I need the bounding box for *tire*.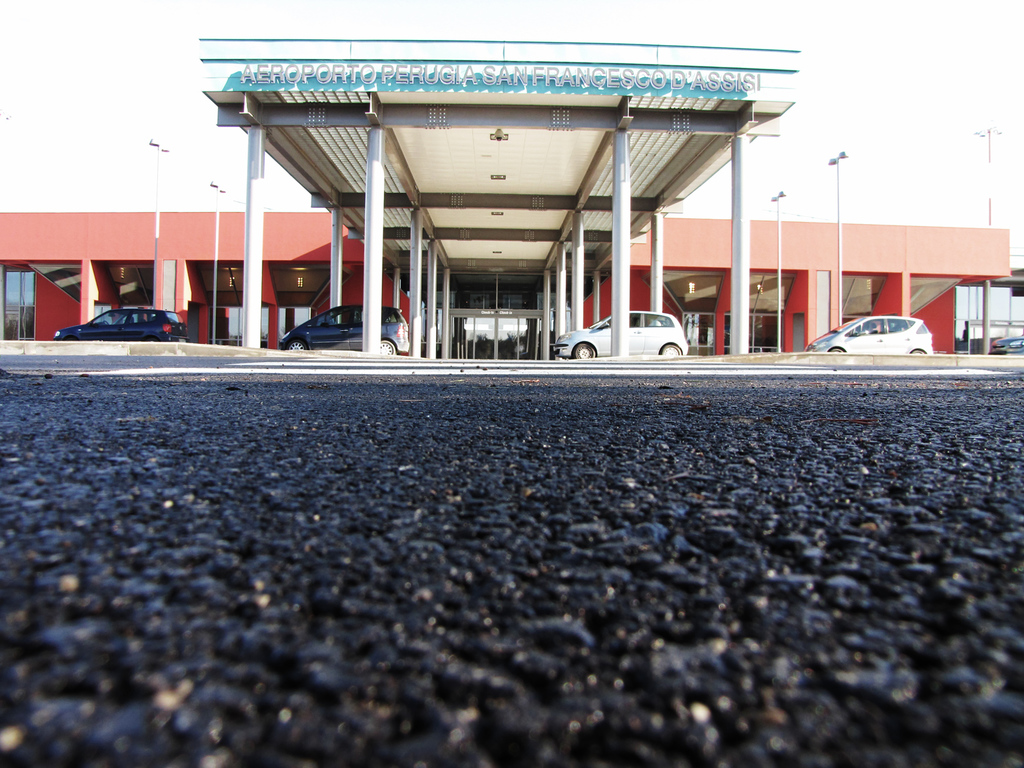
Here it is: [380,342,396,356].
